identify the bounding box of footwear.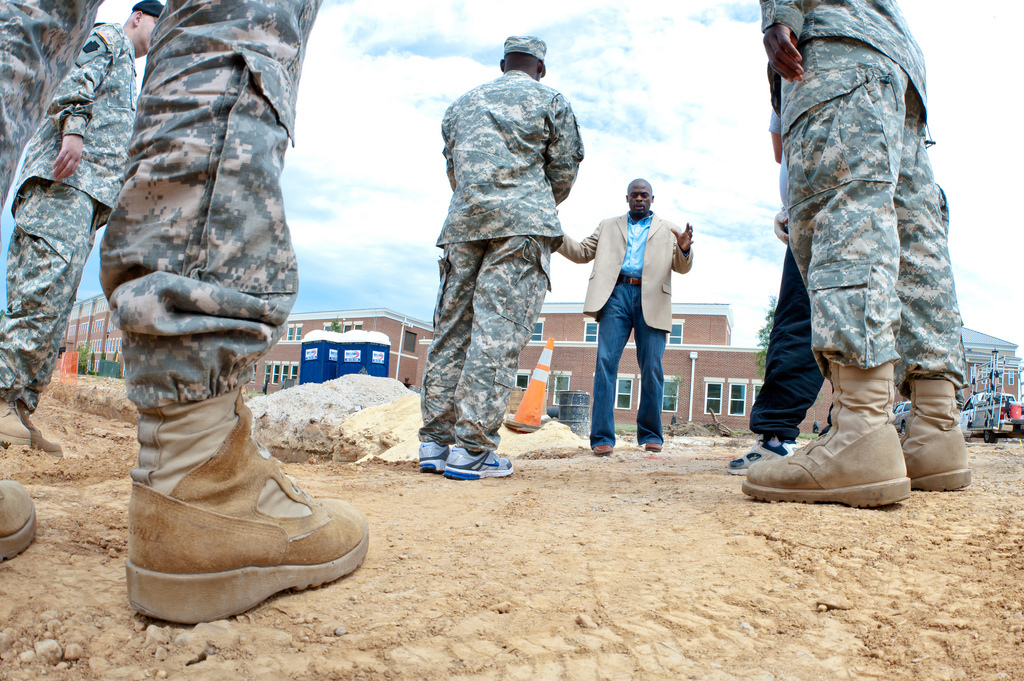
bbox=(894, 372, 971, 493).
